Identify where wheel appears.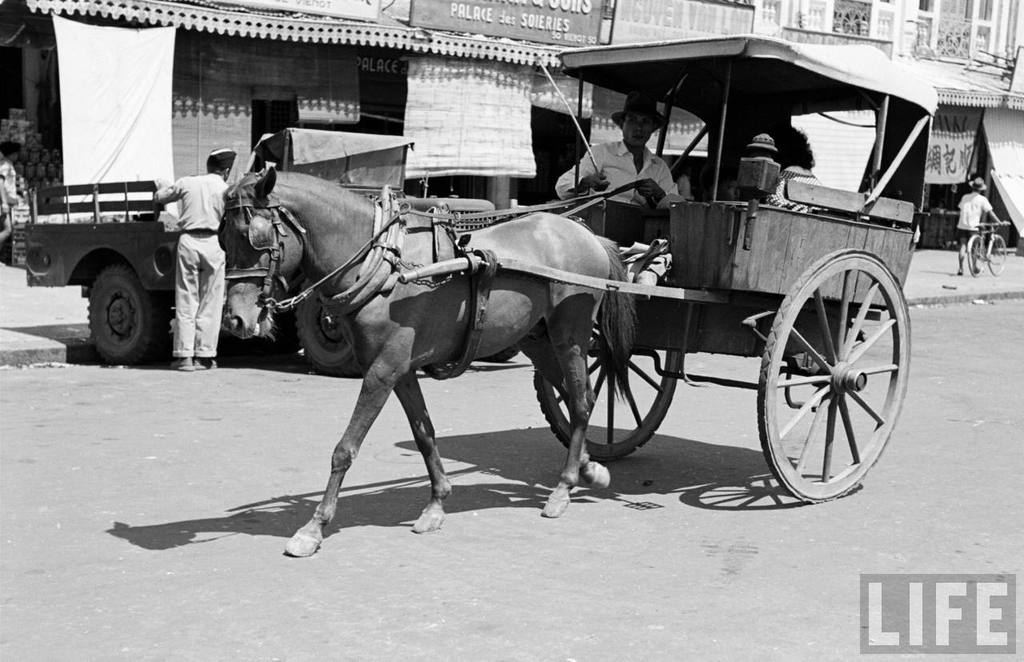
Appears at locate(90, 267, 165, 369).
